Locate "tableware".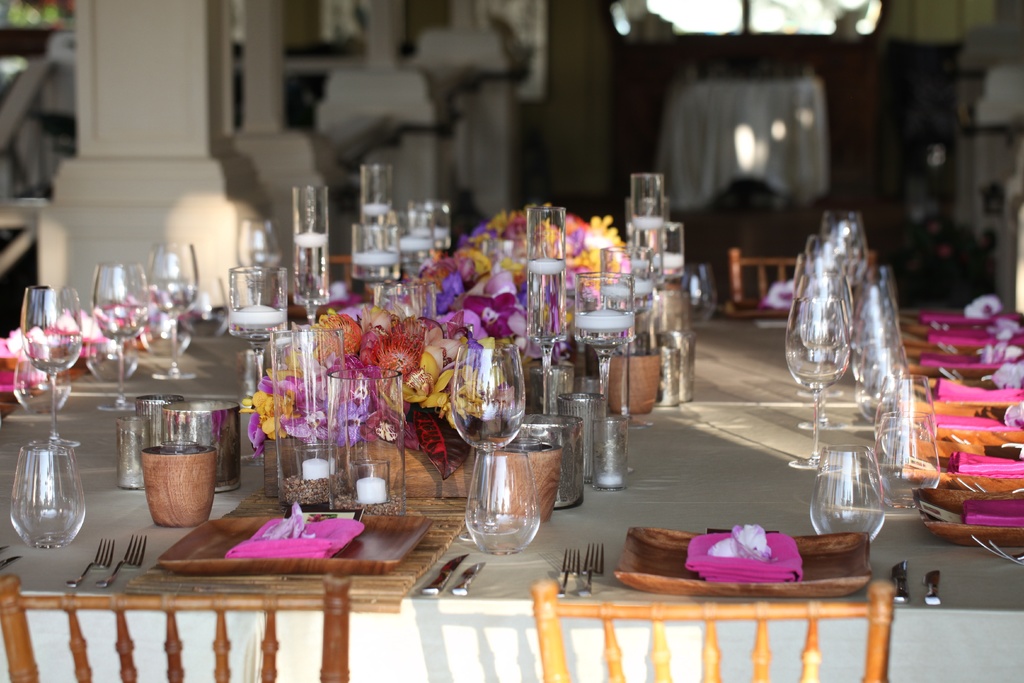
Bounding box: Rect(452, 345, 529, 452).
